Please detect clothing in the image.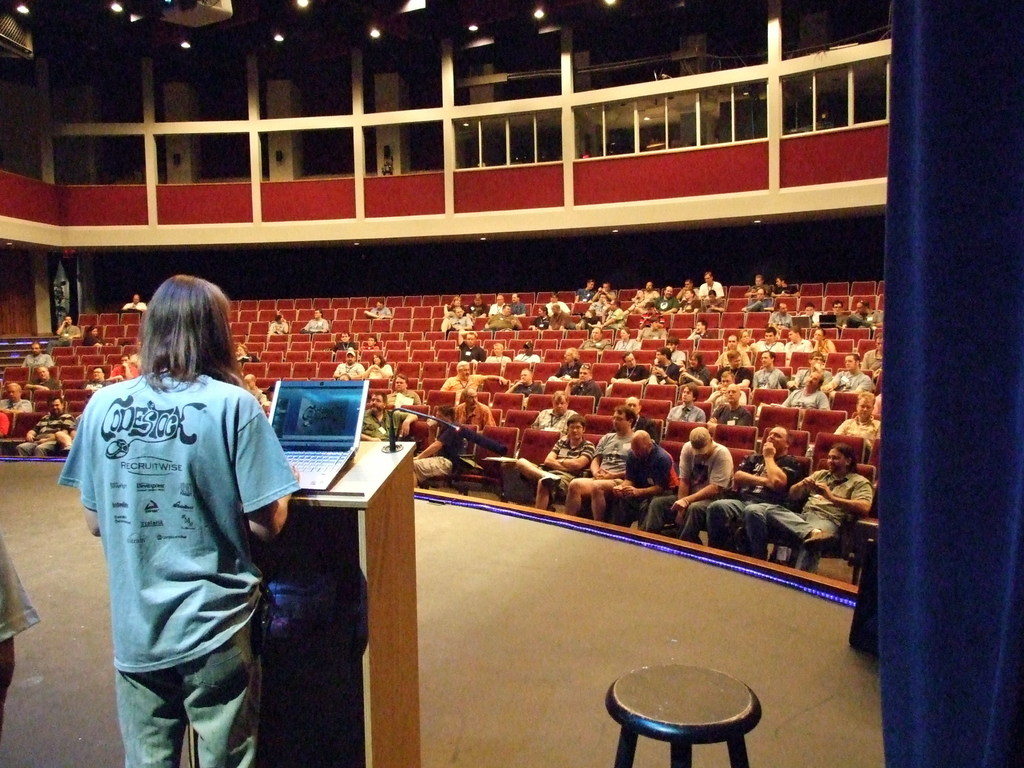
x1=550, y1=352, x2=578, y2=383.
